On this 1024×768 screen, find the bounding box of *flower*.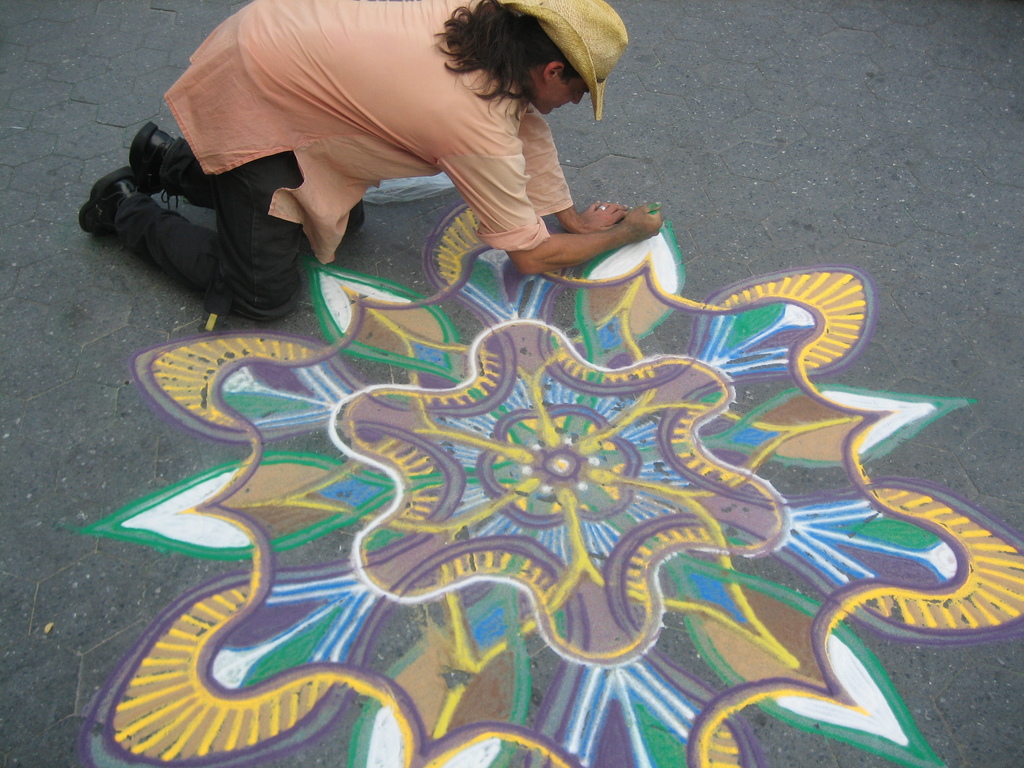
Bounding box: bbox=(79, 196, 1023, 767).
